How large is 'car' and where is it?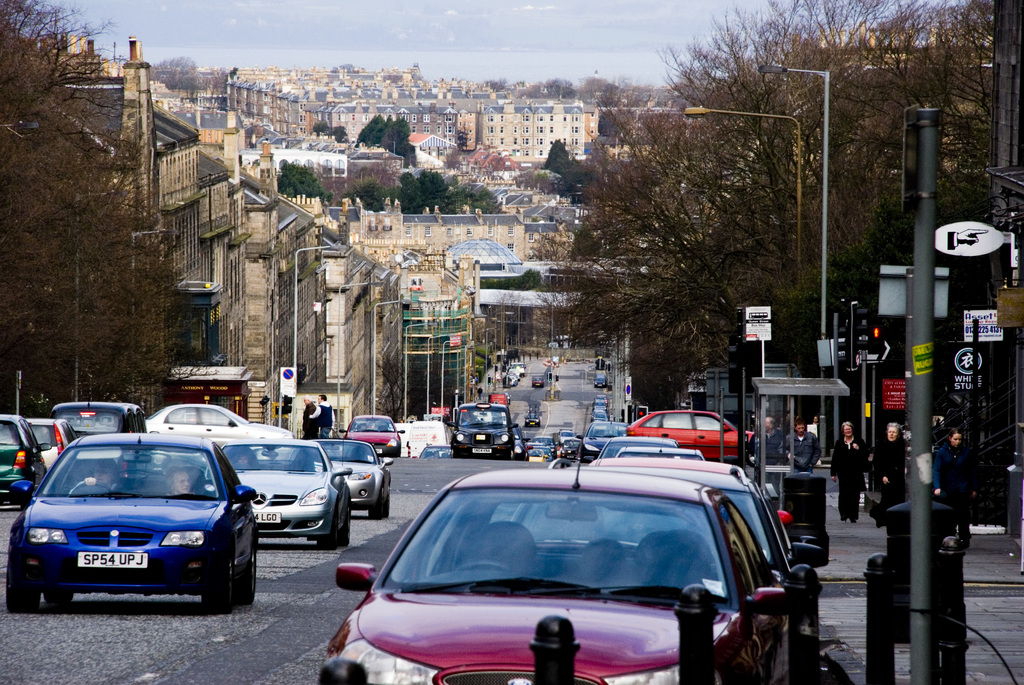
Bounding box: box=[575, 459, 783, 592].
